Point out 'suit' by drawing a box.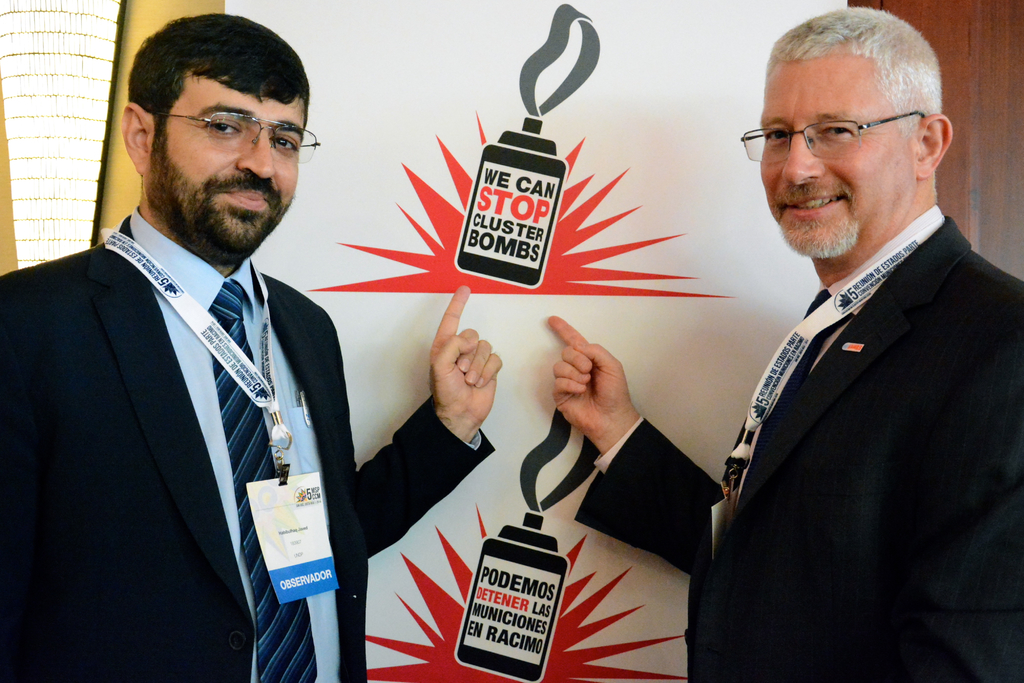
box(15, 95, 366, 675).
